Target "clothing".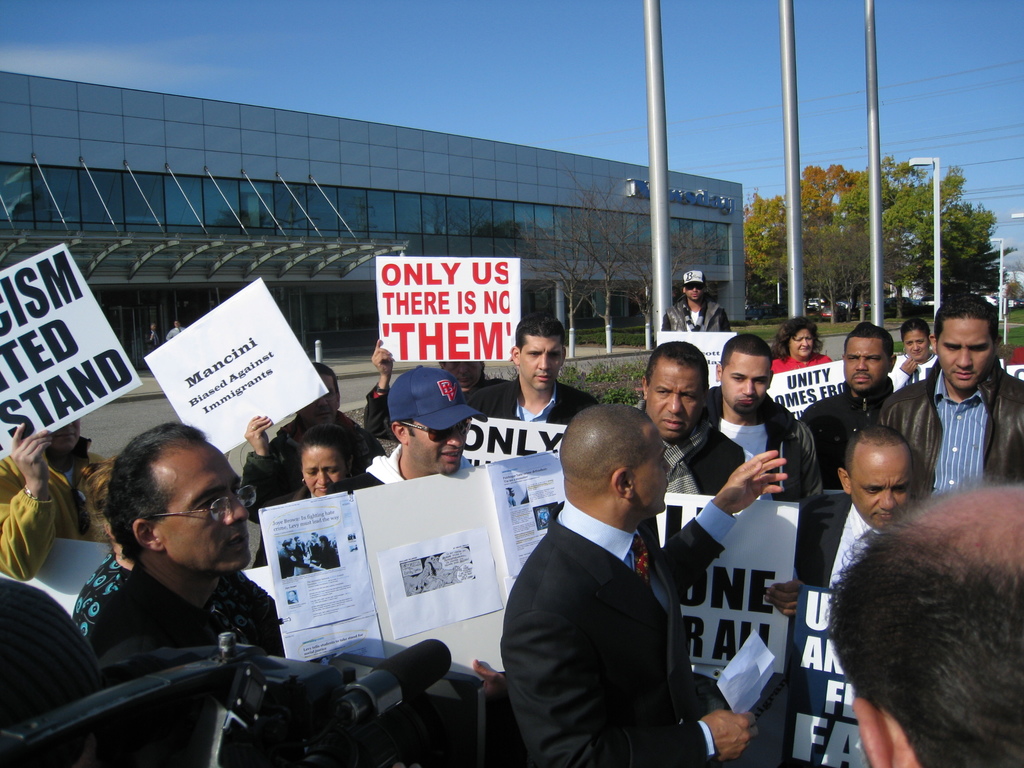
Target region: {"x1": 239, "y1": 413, "x2": 390, "y2": 561}.
